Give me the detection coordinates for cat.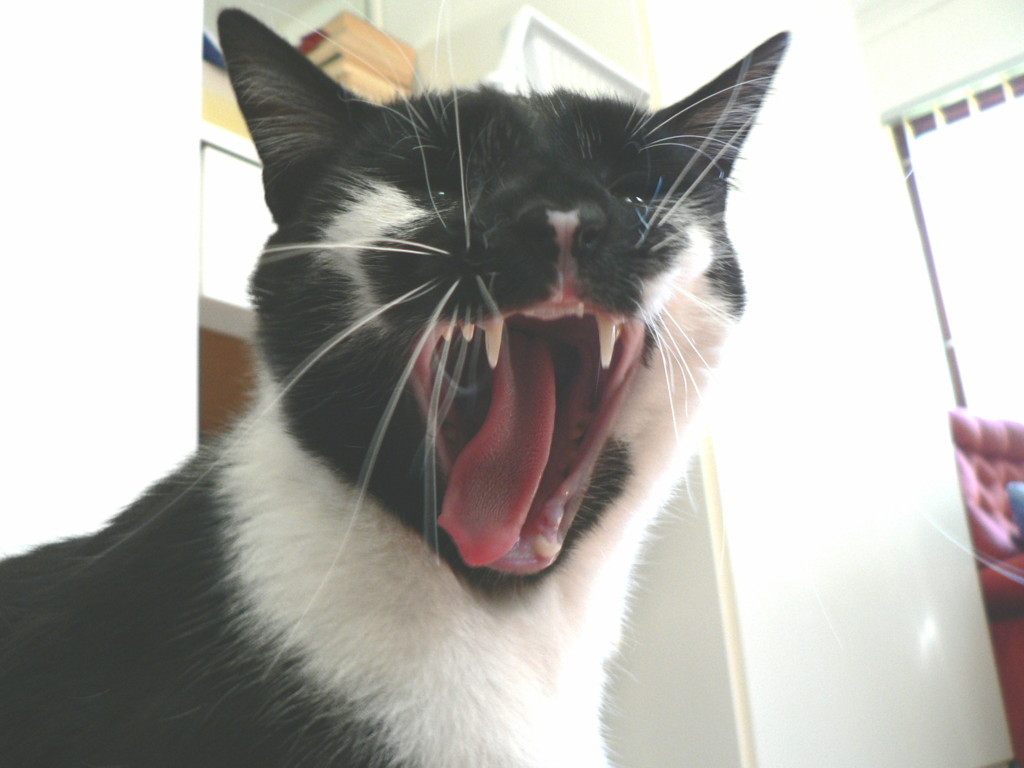
{"x1": 0, "y1": 4, "x2": 789, "y2": 767}.
